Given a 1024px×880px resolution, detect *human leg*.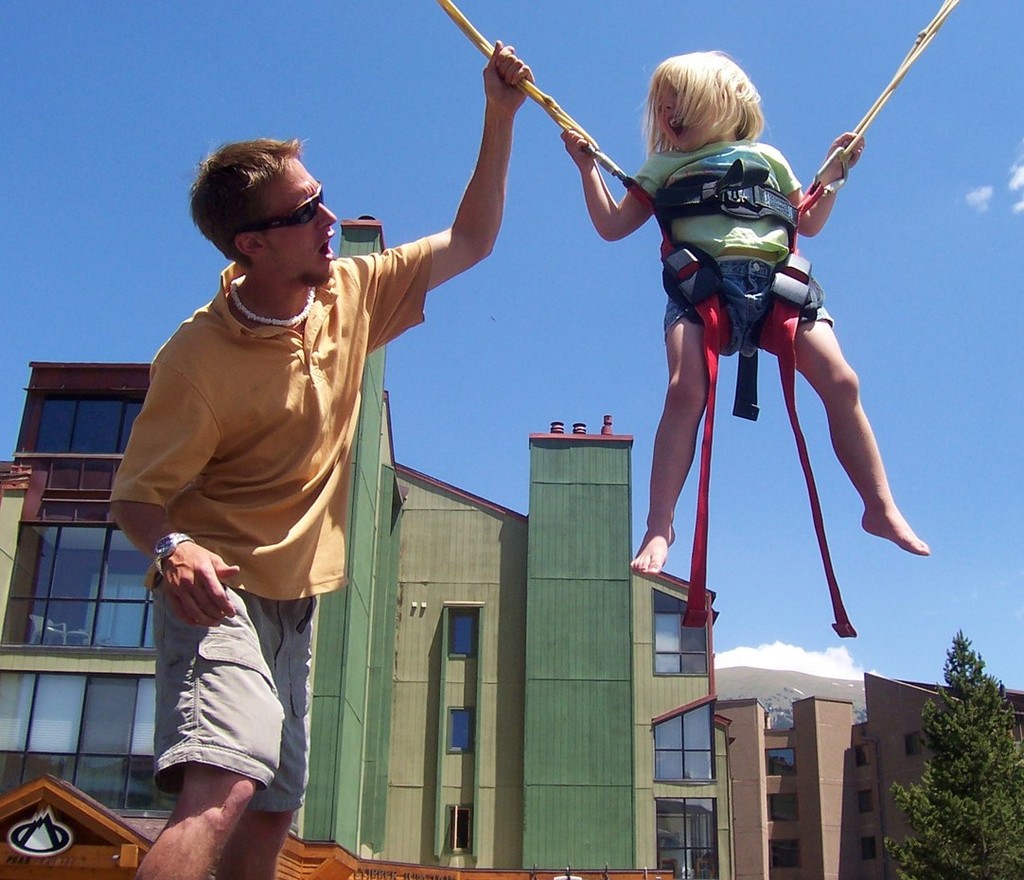
{"x1": 218, "y1": 558, "x2": 324, "y2": 877}.
